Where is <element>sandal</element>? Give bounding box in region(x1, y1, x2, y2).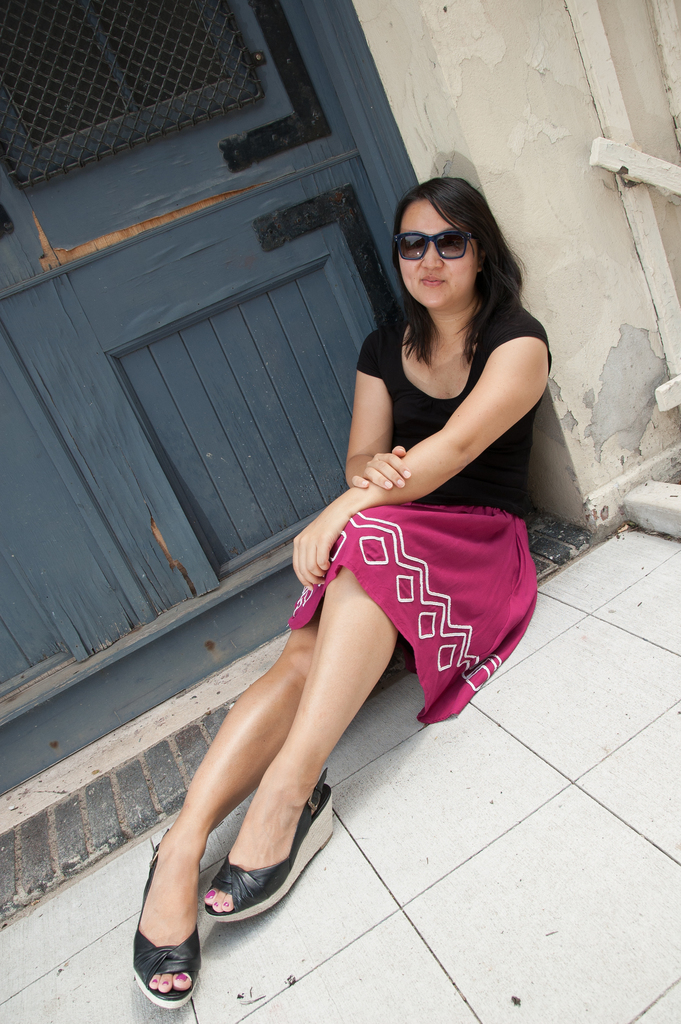
region(199, 772, 332, 925).
